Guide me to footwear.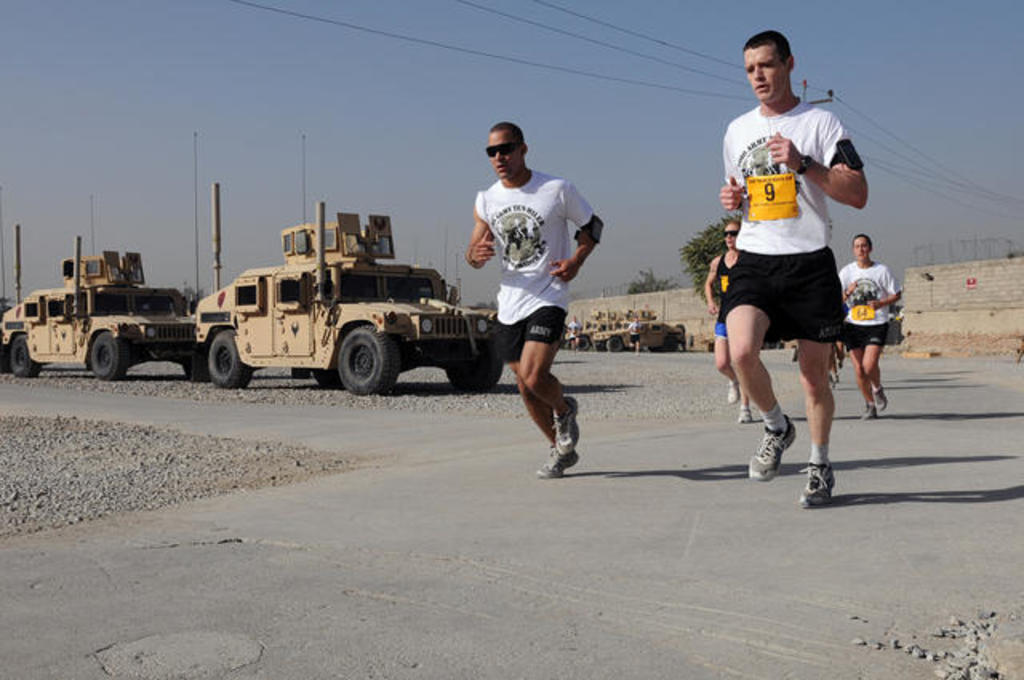
Guidance: bbox=(870, 382, 888, 411).
